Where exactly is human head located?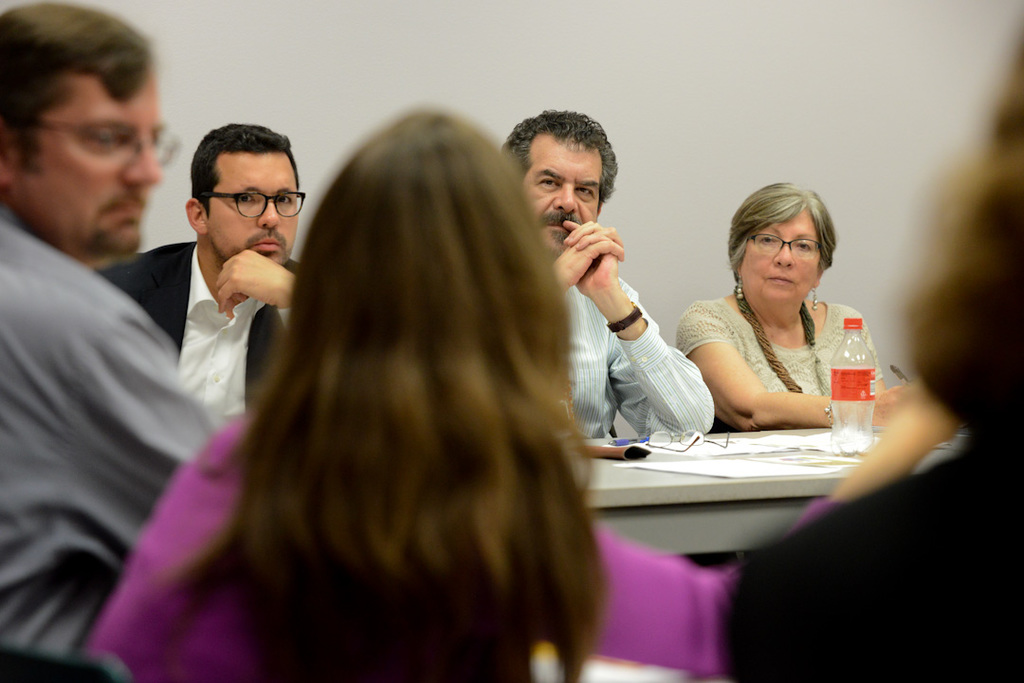
Its bounding box is bbox(914, 30, 1023, 447).
